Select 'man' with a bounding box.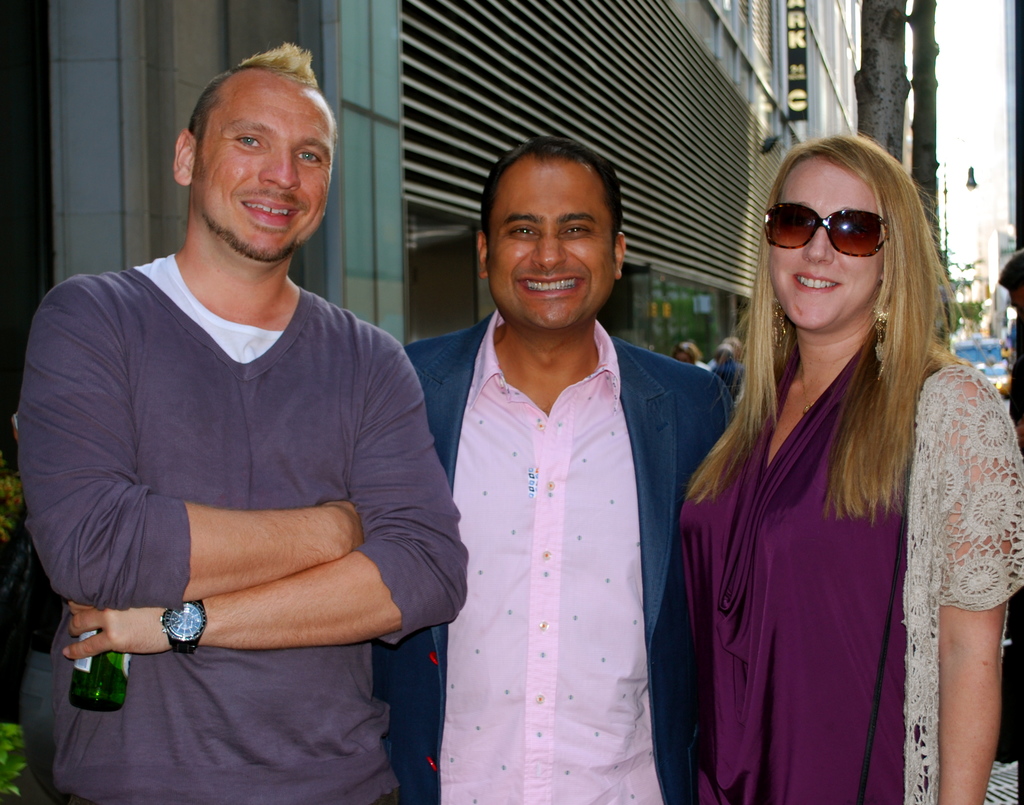
bbox=(397, 139, 734, 804).
